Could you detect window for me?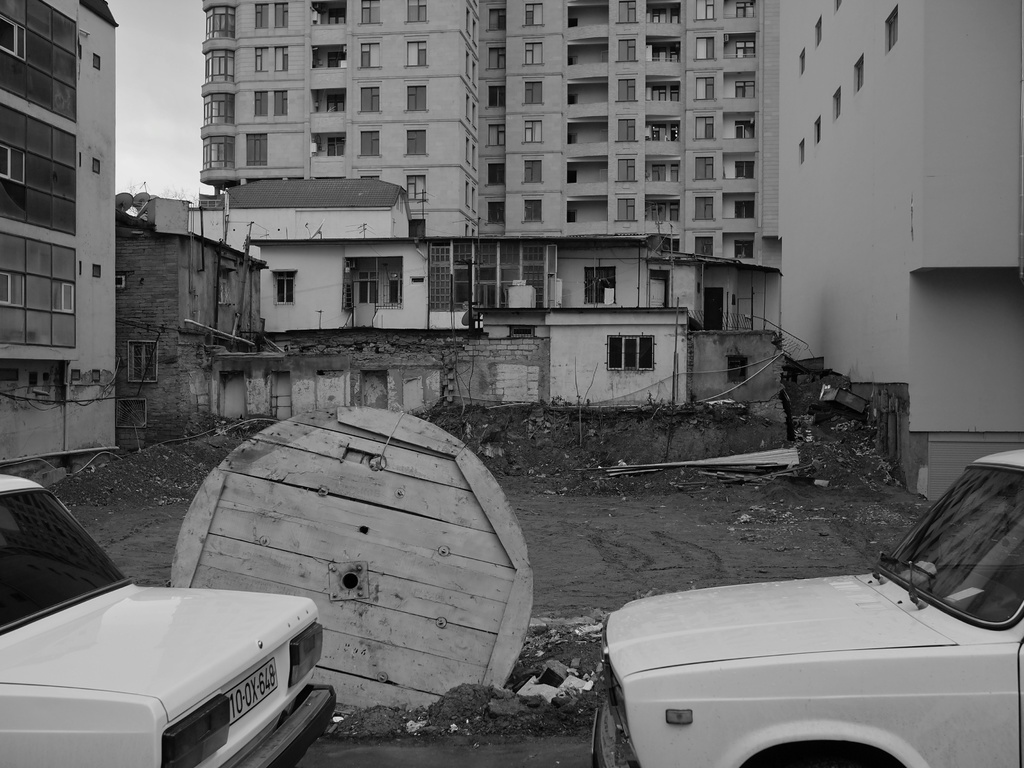
Detection result: detection(253, 46, 269, 72).
